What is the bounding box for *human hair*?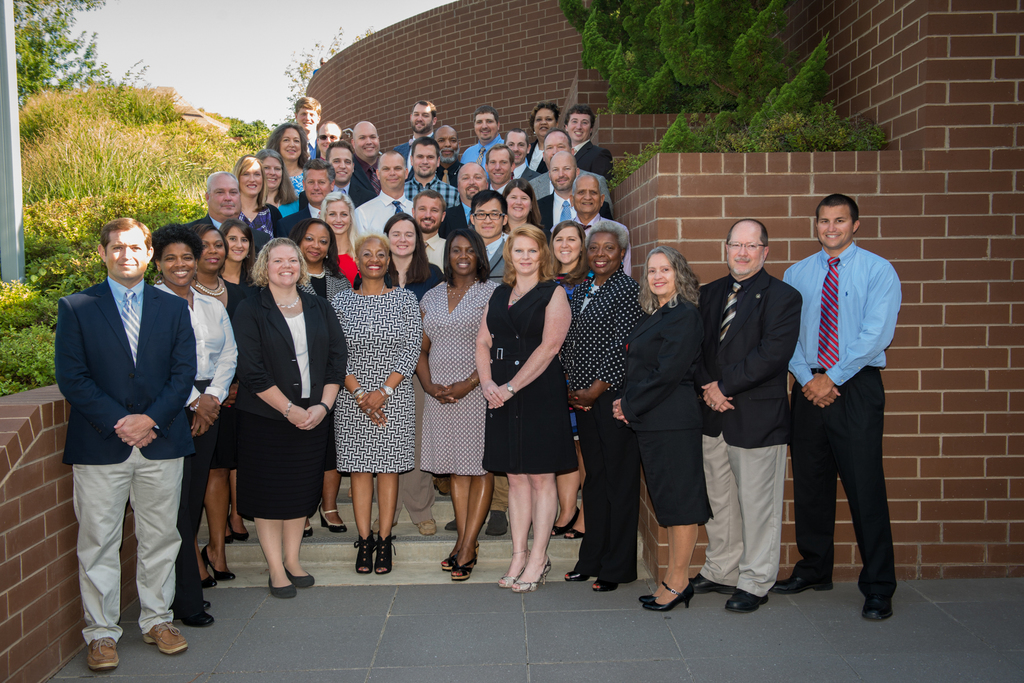
Rect(319, 187, 364, 255).
